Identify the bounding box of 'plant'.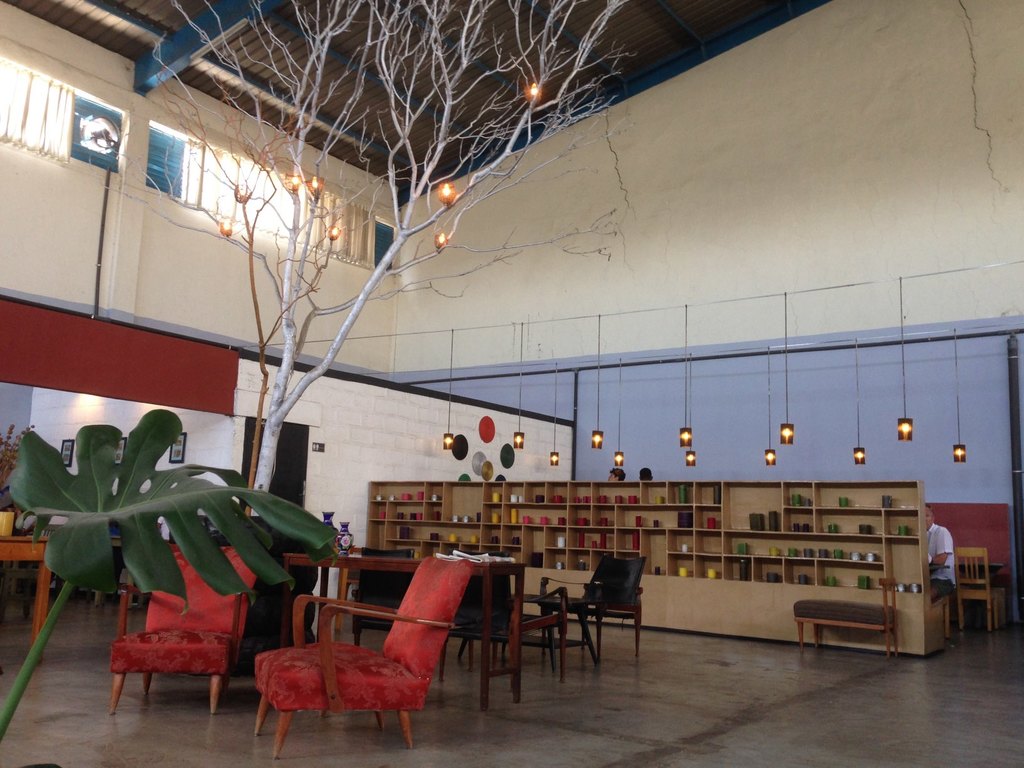
<region>0, 399, 339, 750</region>.
